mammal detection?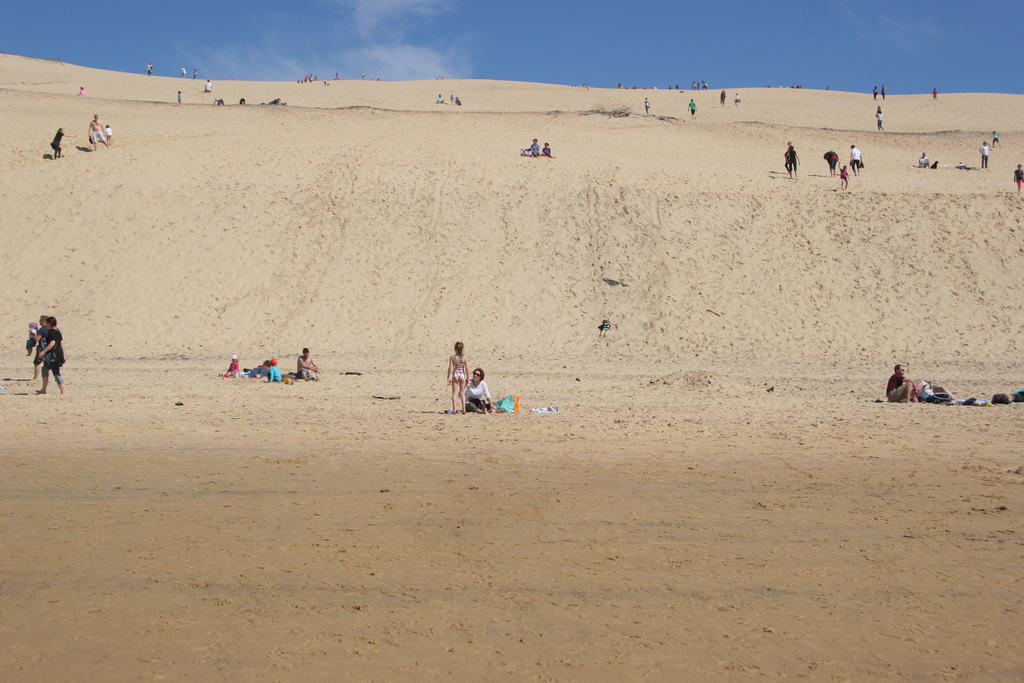
{"left": 542, "top": 142, "right": 554, "bottom": 157}
